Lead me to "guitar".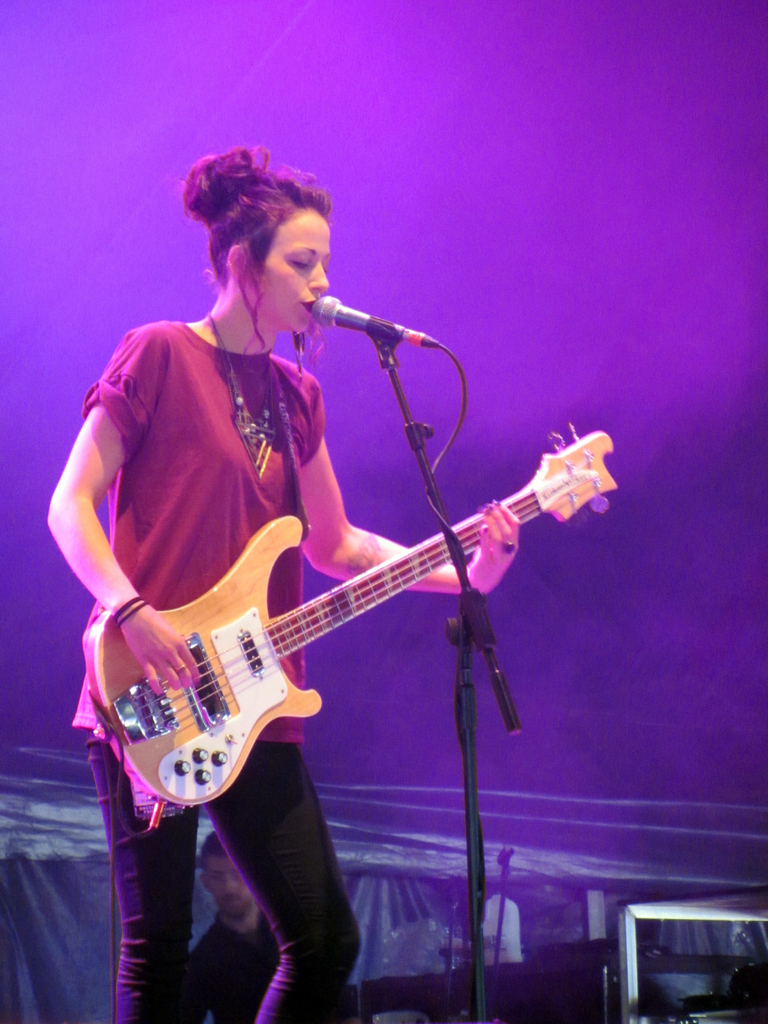
Lead to (left=78, top=432, right=603, bottom=835).
